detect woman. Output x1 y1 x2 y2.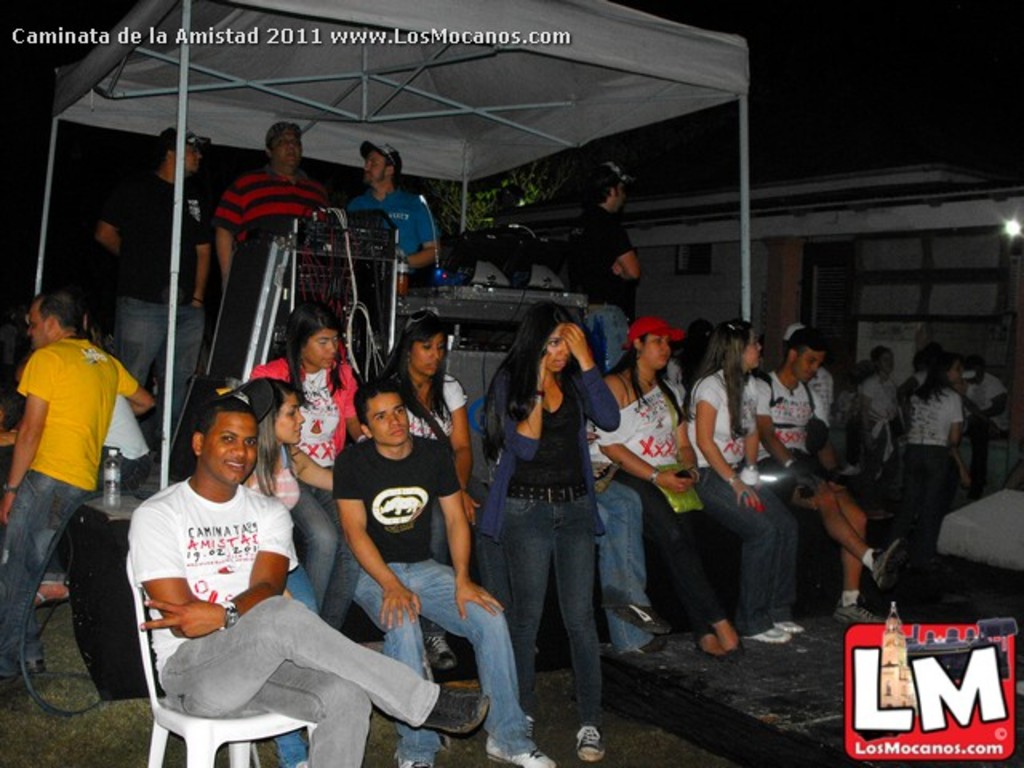
592 304 746 656.
